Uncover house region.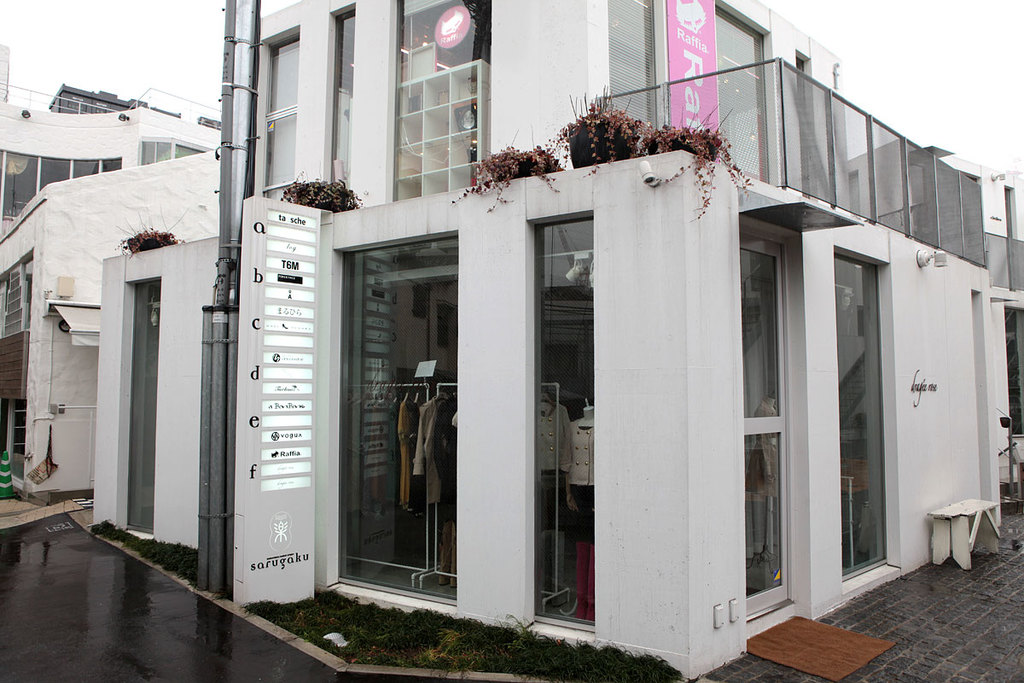
Uncovered: Rect(0, 43, 215, 507).
